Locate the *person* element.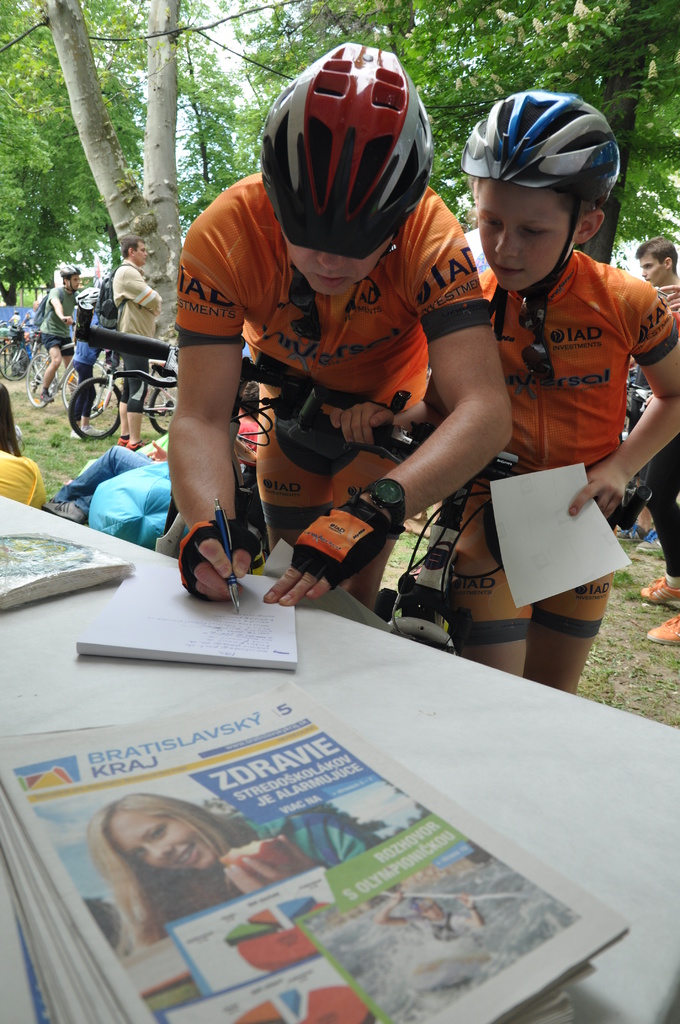
Element bbox: bbox(88, 792, 375, 961).
